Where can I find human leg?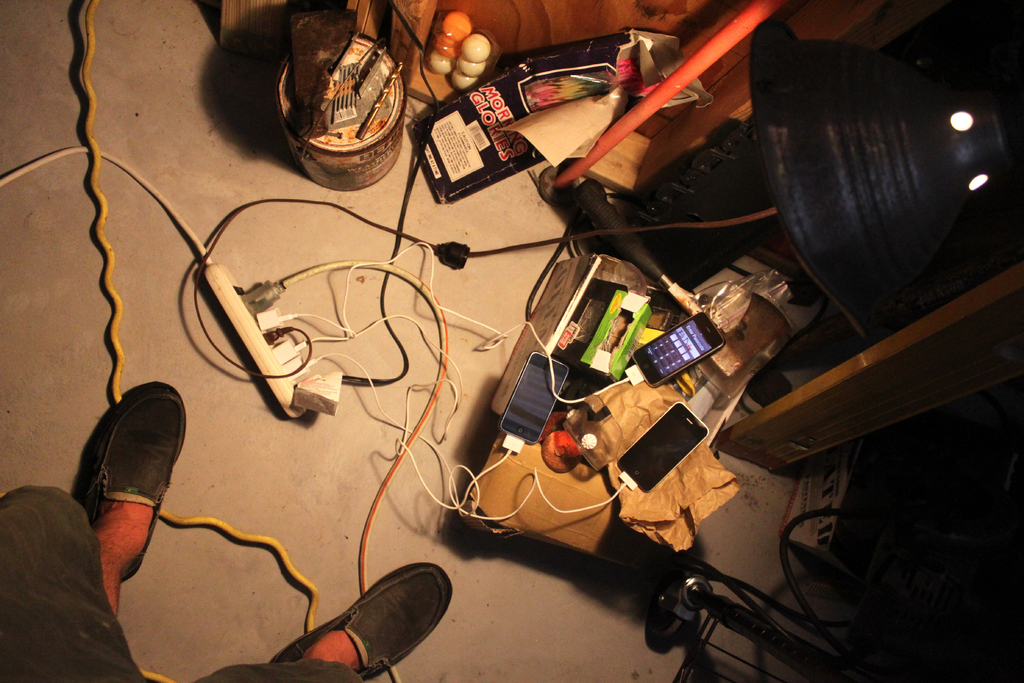
You can find it at box=[198, 568, 451, 682].
